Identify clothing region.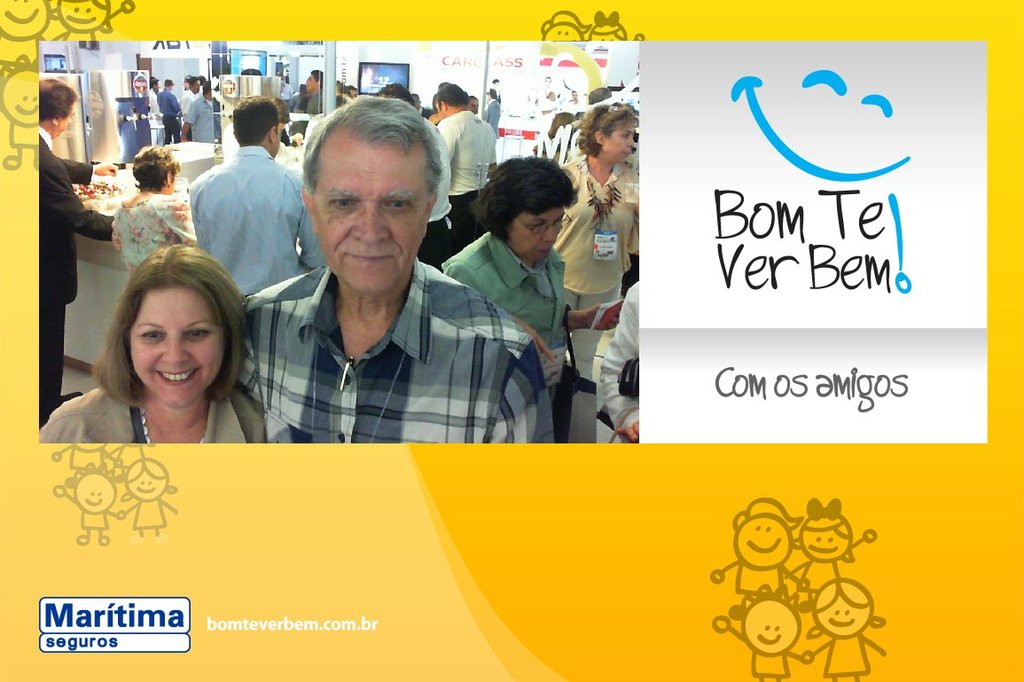
Region: [x1=184, y1=134, x2=326, y2=293].
